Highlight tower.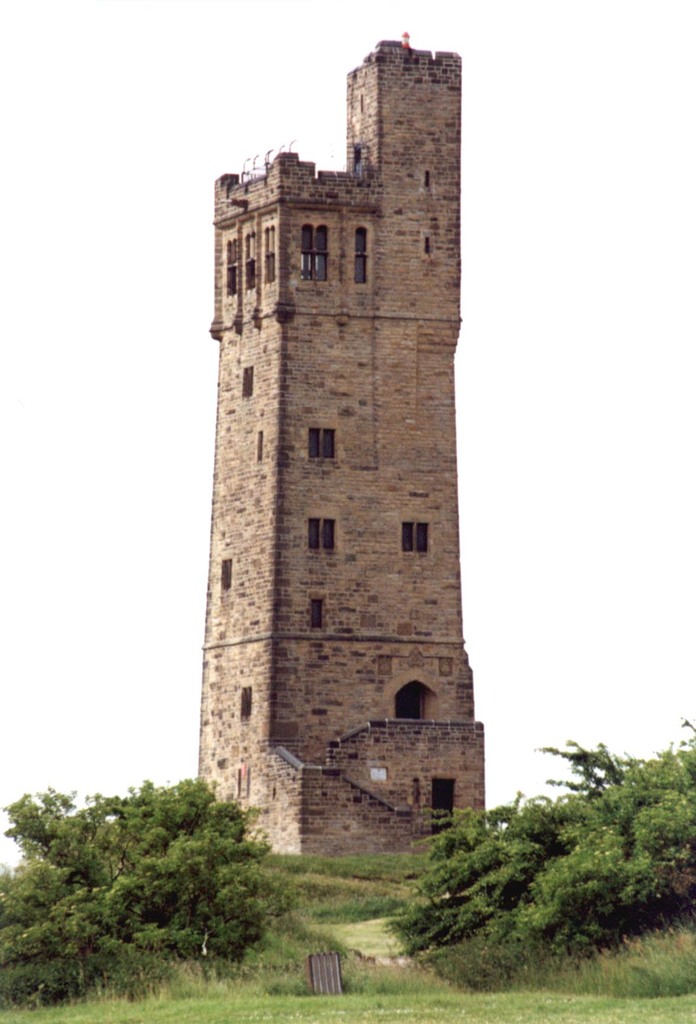
Highlighted region: [198,33,489,858].
